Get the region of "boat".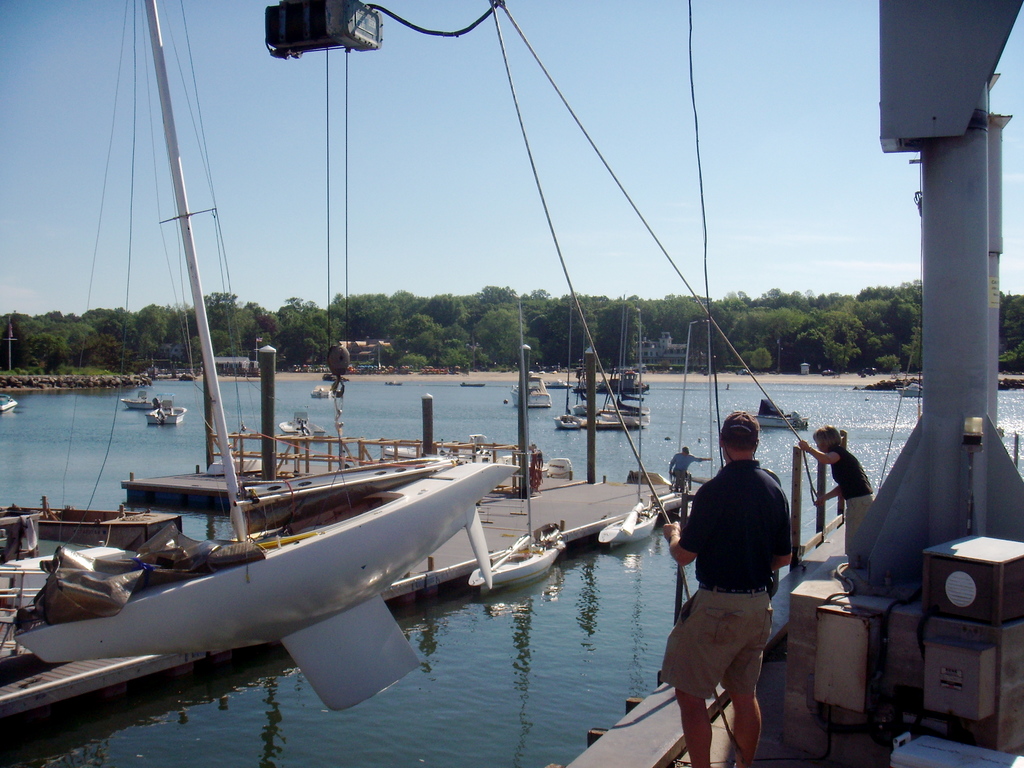
{"x1": 380, "y1": 442, "x2": 419, "y2": 462}.
